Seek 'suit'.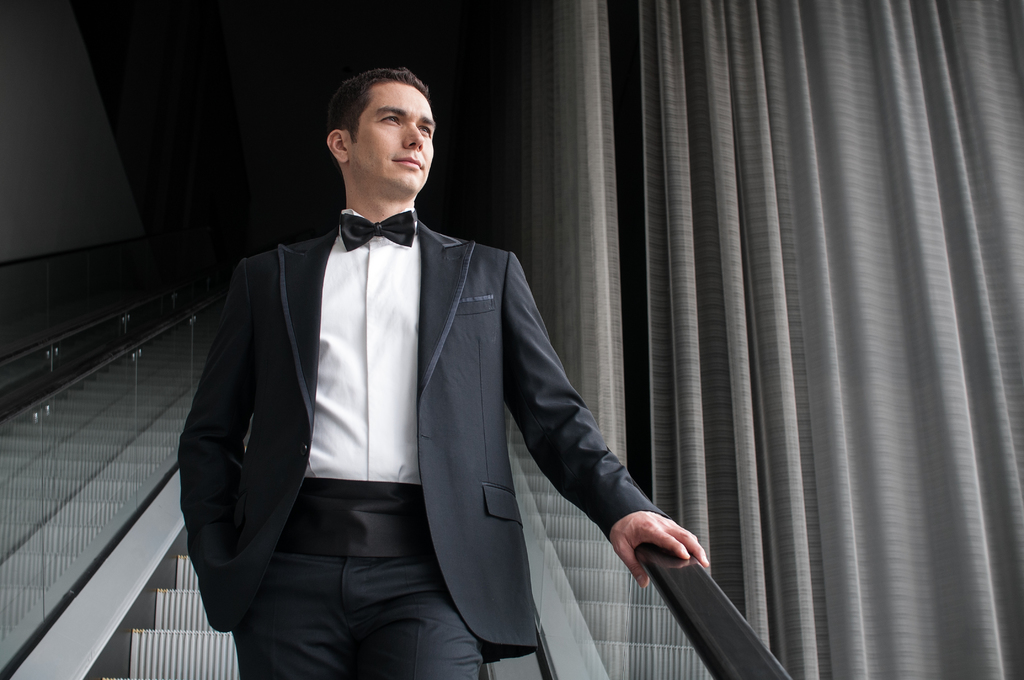
left=199, top=90, right=706, bottom=671.
